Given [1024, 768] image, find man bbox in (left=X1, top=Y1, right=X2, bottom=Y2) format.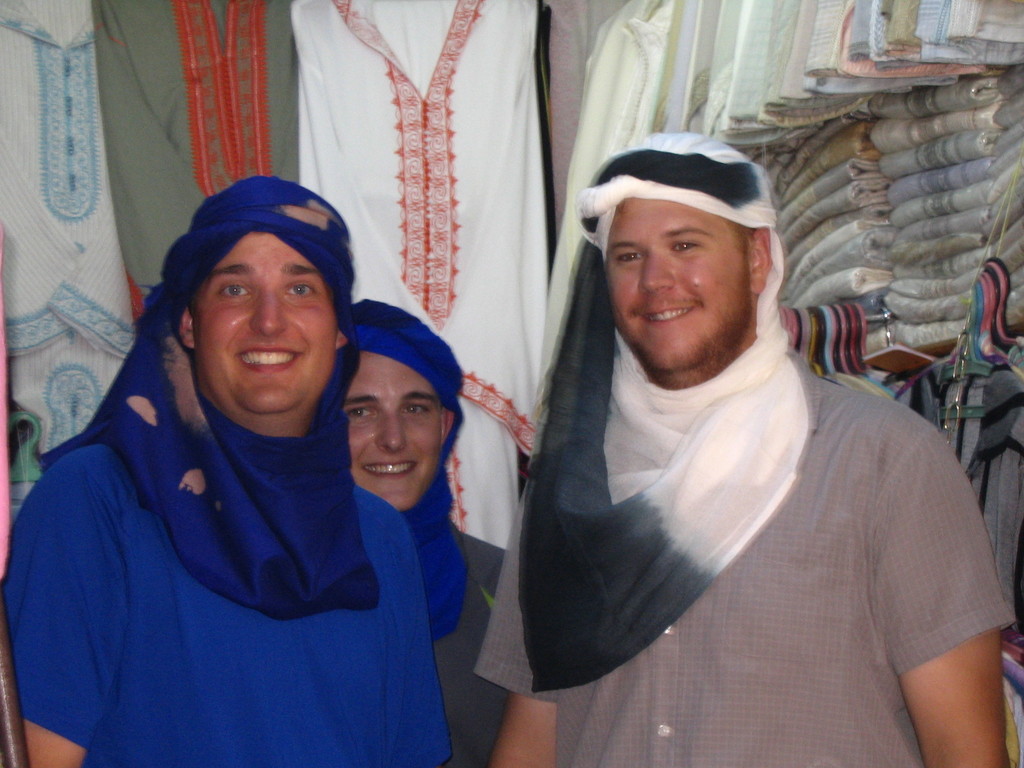
(left=334, top=288, right=509, bottom=767).
